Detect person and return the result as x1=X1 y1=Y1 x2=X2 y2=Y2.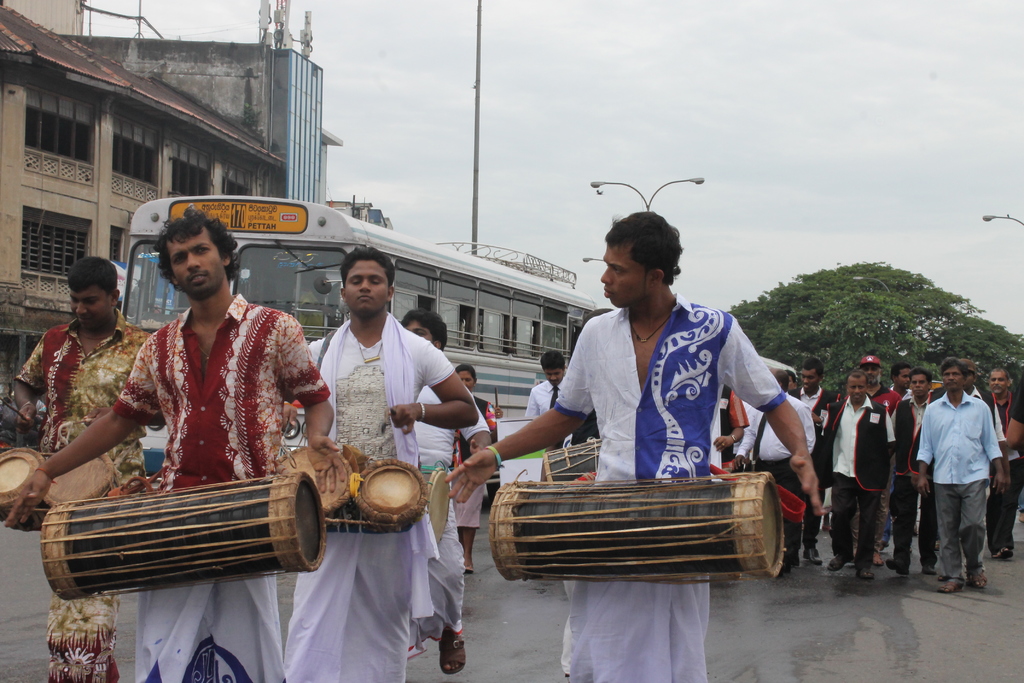
x1=452 y1=361 x2=509 y2=574.
